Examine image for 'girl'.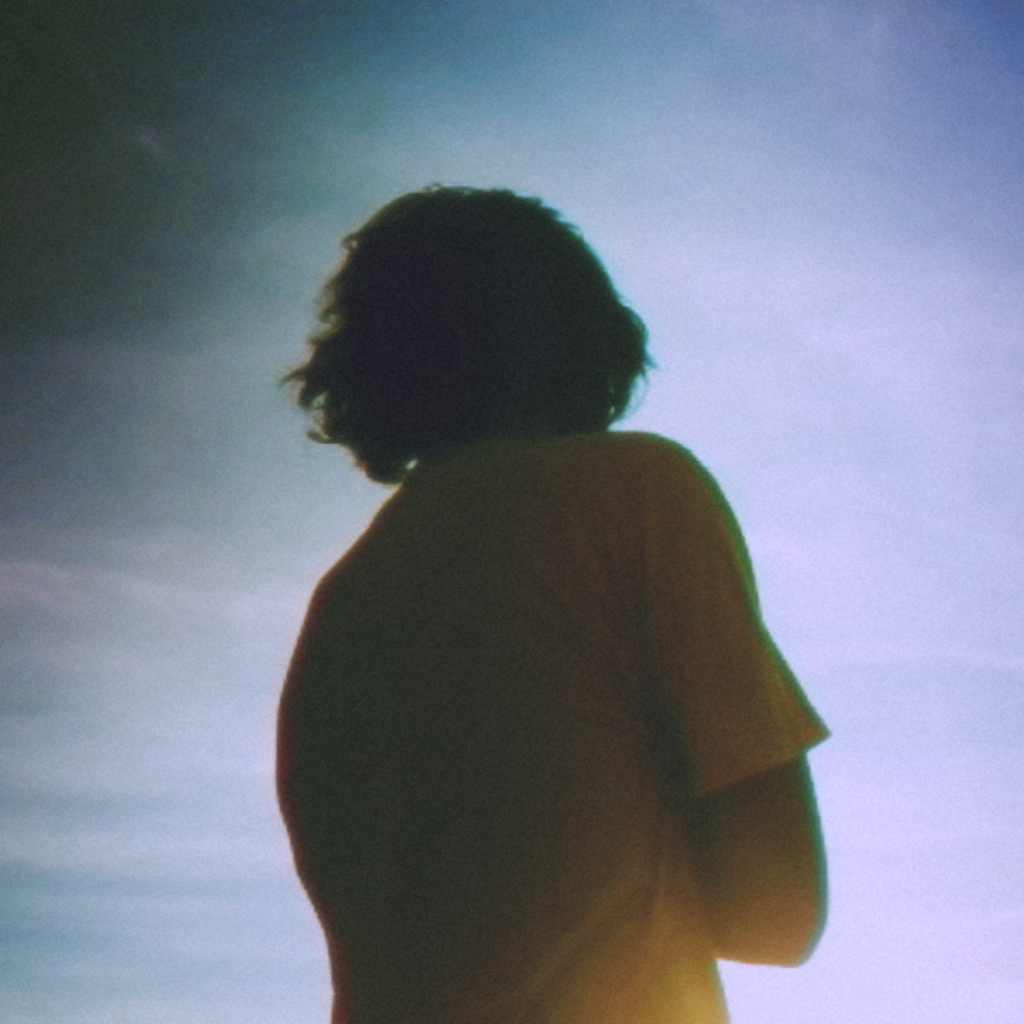
Examination result: detection(270, 179, 835, 1022).
